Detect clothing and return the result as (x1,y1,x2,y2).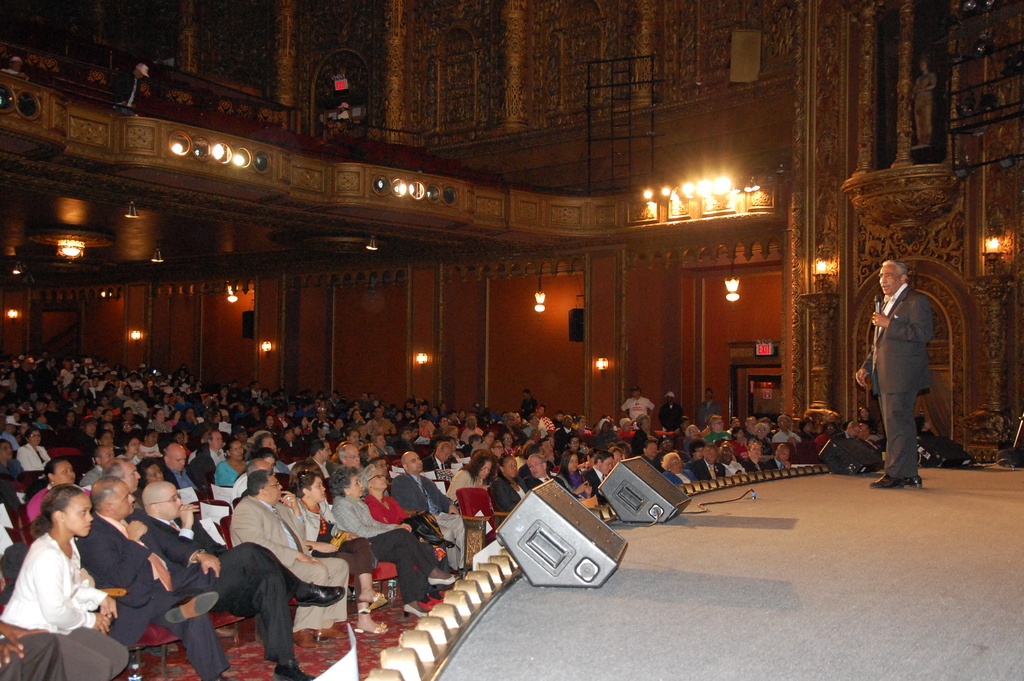
(694,397,723,423).
